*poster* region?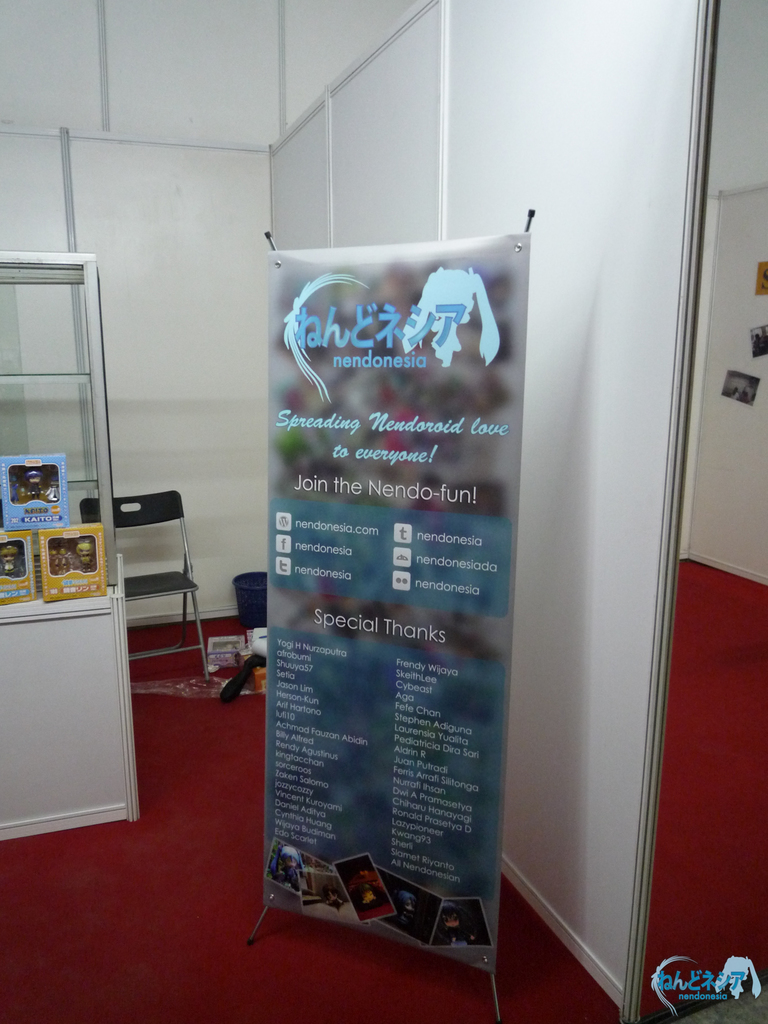
box(749, 324, 767, 357)
